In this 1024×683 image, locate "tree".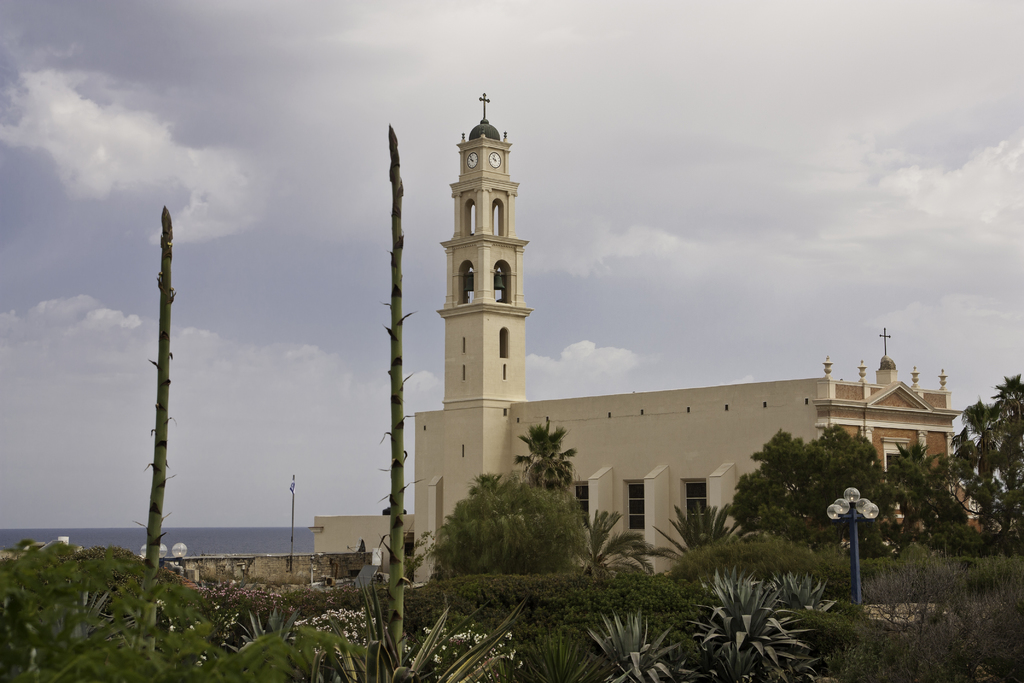
Bounding box: <region>751, 426, 902, 566</region>.
